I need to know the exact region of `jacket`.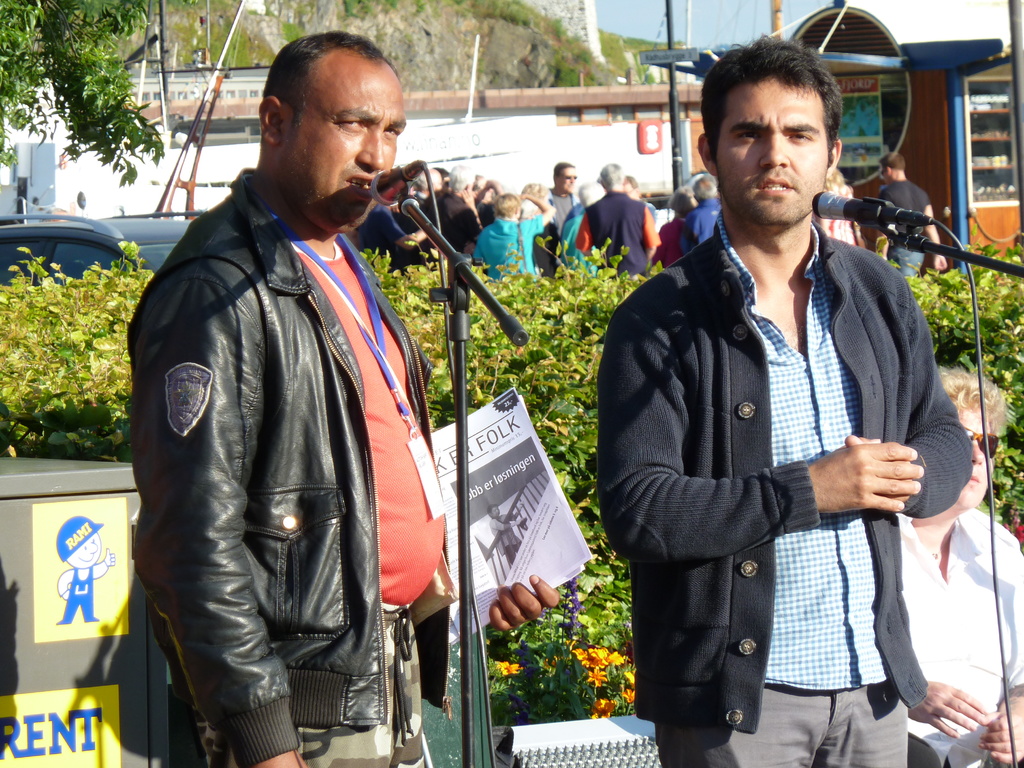
Region: (583,189,648,275).
